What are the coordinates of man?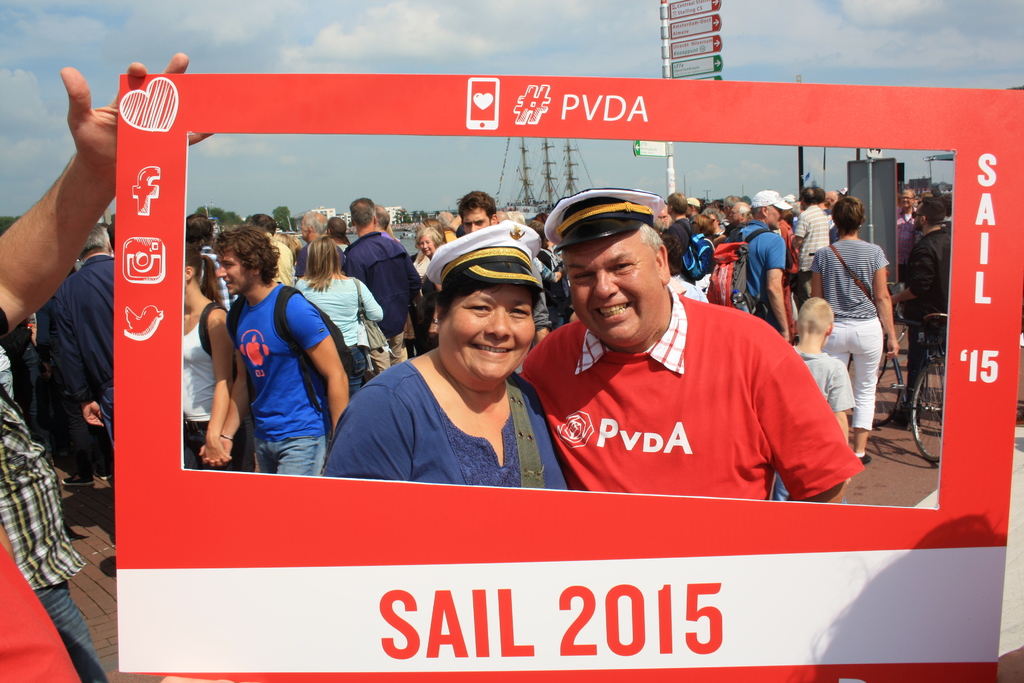
detection(50, 226, 122, 453).
